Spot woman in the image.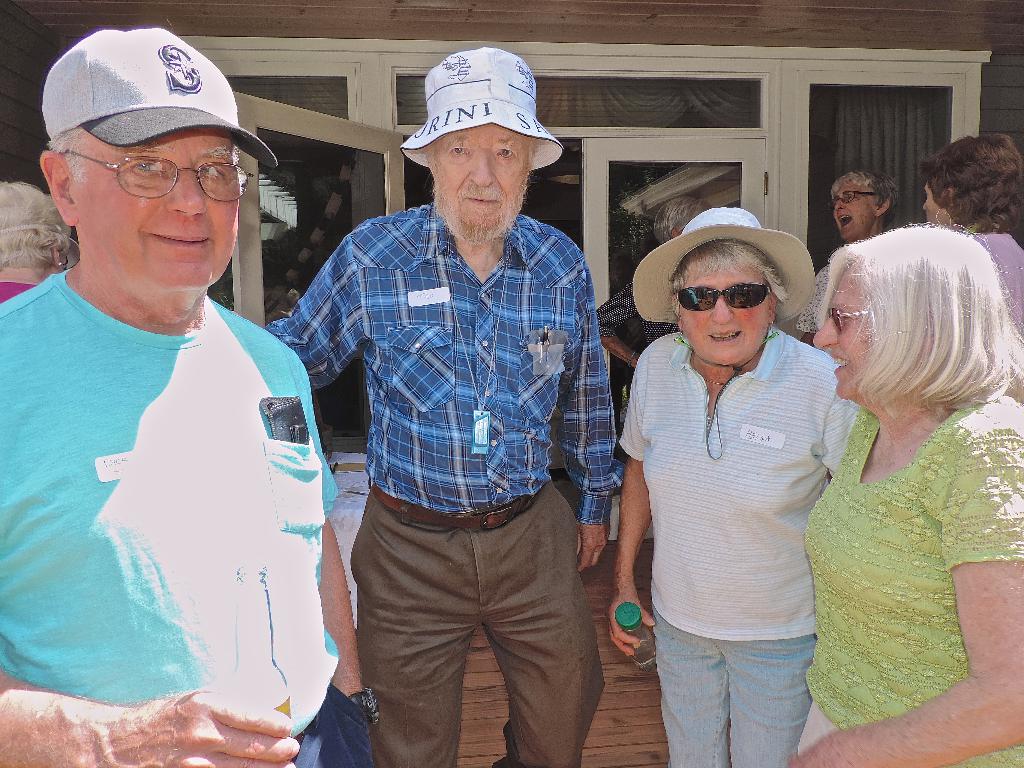
woman found at Rect(597, 195, 707, 384).
